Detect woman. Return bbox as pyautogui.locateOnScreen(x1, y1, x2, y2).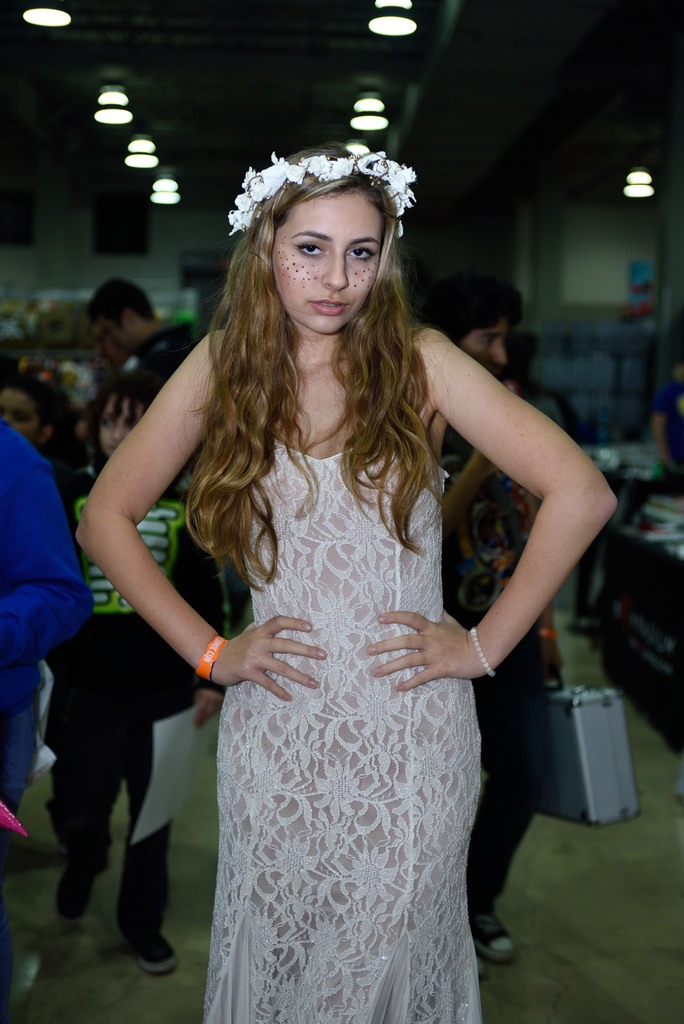
pyautogui.locateOnScreen(117, 154, 561, 994).
